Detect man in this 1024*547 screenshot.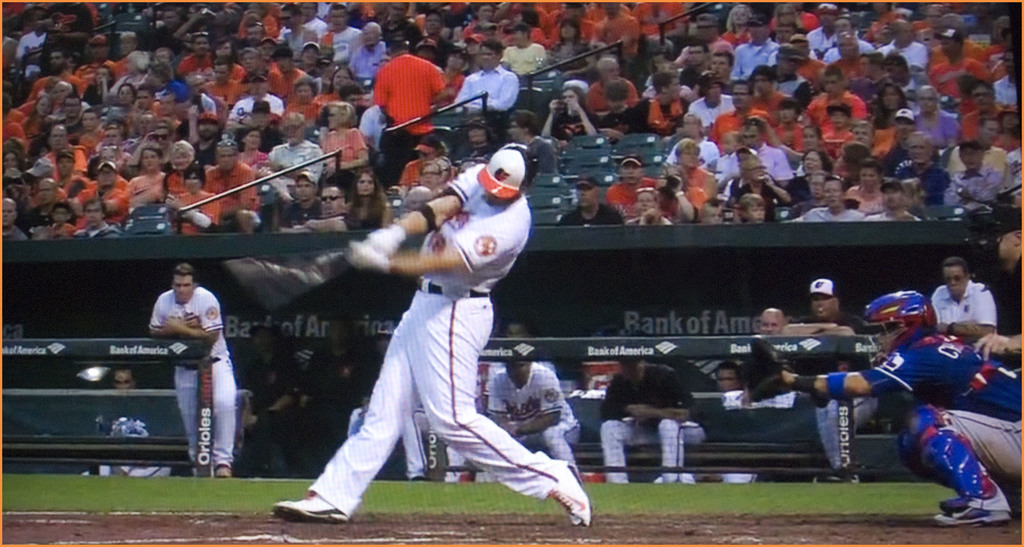
Detection: region(921, 23, 970, 93).
